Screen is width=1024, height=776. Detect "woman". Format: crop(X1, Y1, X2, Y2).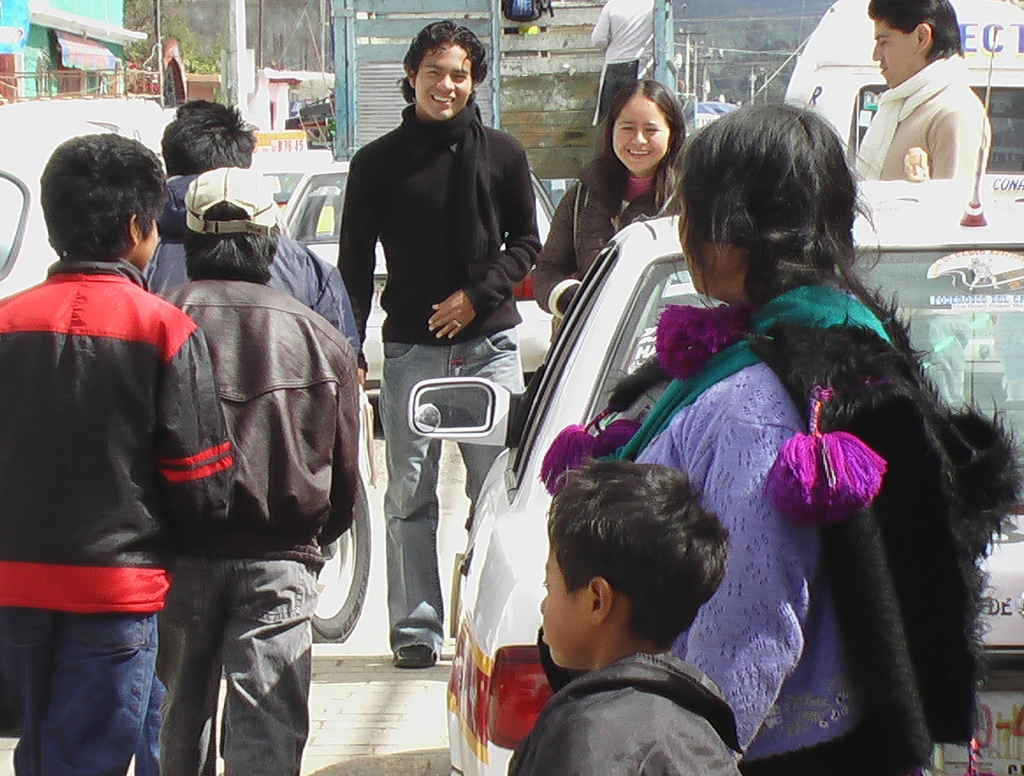
crop(537, 75, 691, 353).
